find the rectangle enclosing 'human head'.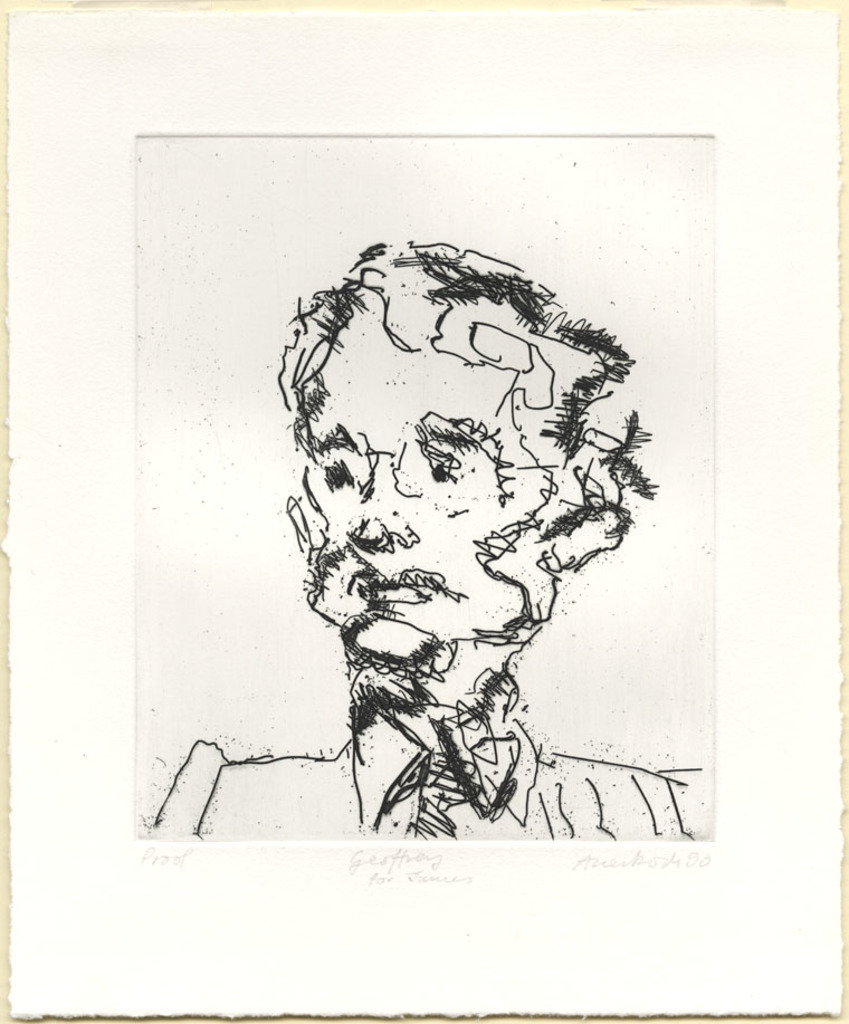
{"x1": 273, "y1": 205, "x2": 622, "y2": 712}.
